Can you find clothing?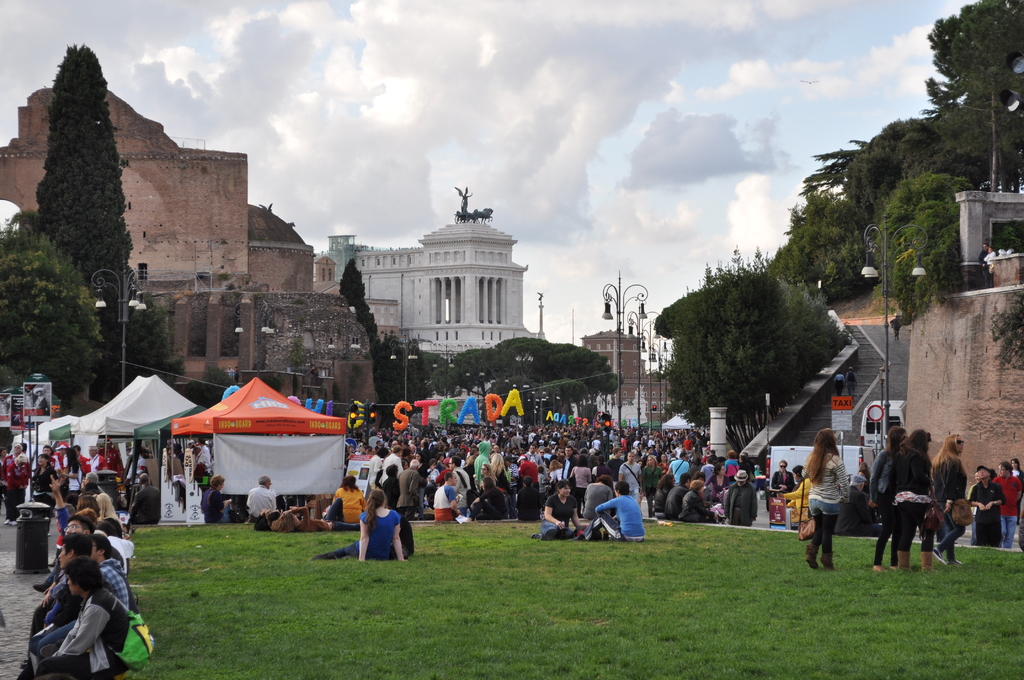
Yes, bounding box: (left=995, top=474, right=1023, bottom=545).
